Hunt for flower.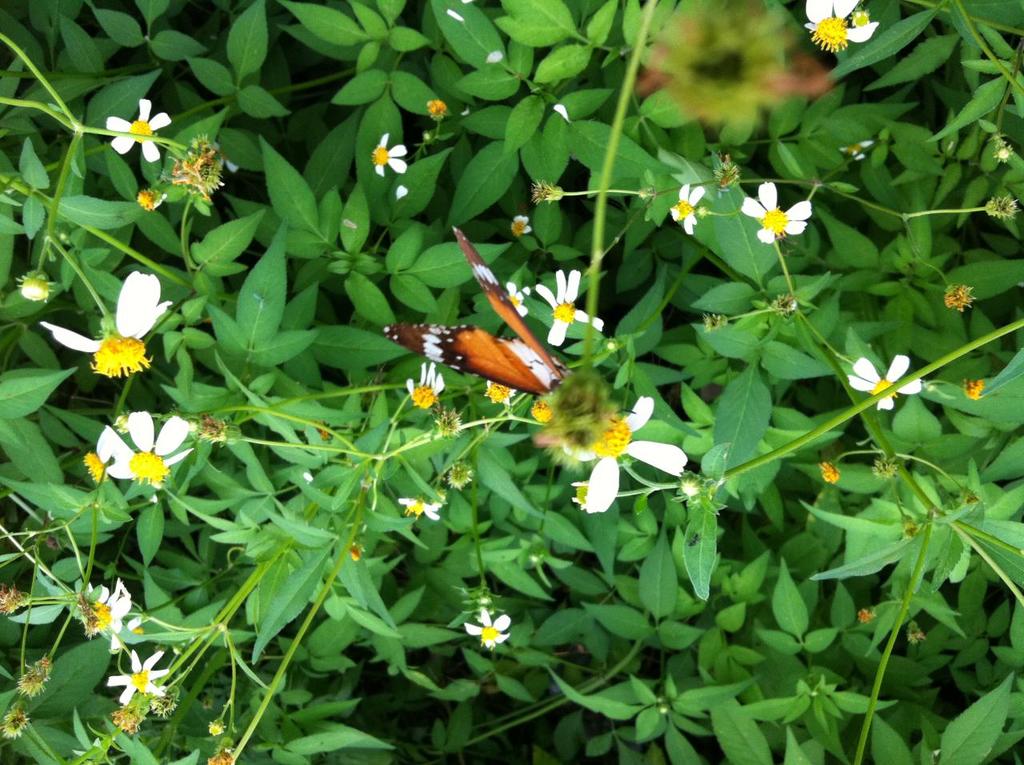
Hunted down at 846/357/928/415.
